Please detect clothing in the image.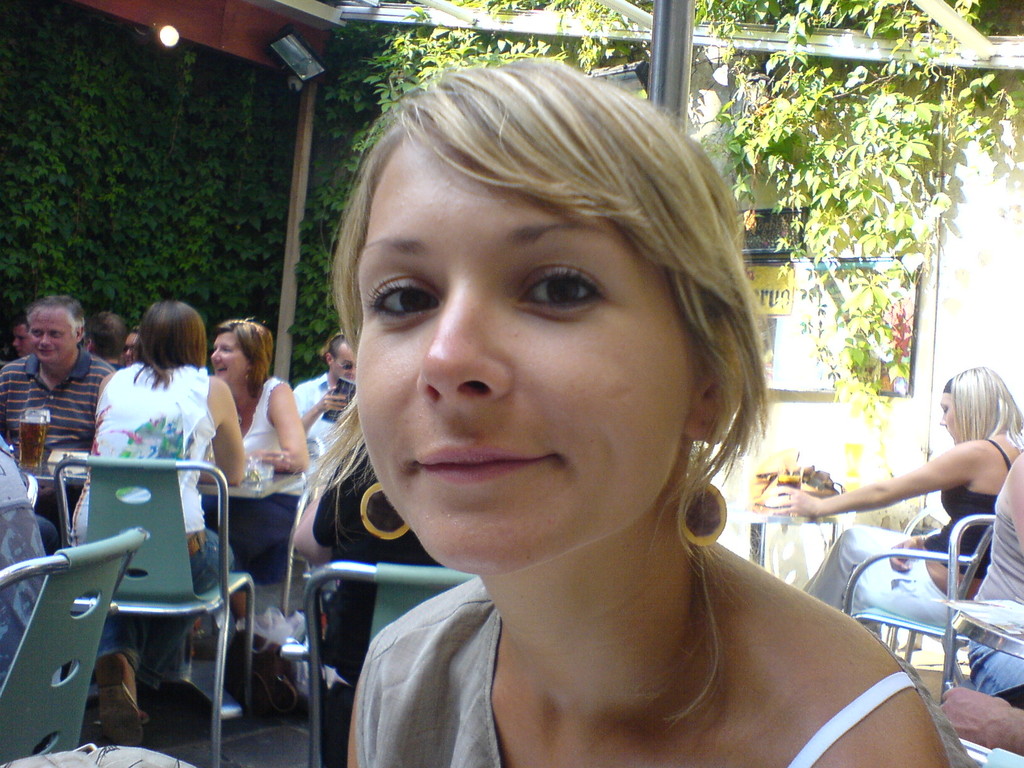
[left=238, top=385, right=275, bottom=486].
